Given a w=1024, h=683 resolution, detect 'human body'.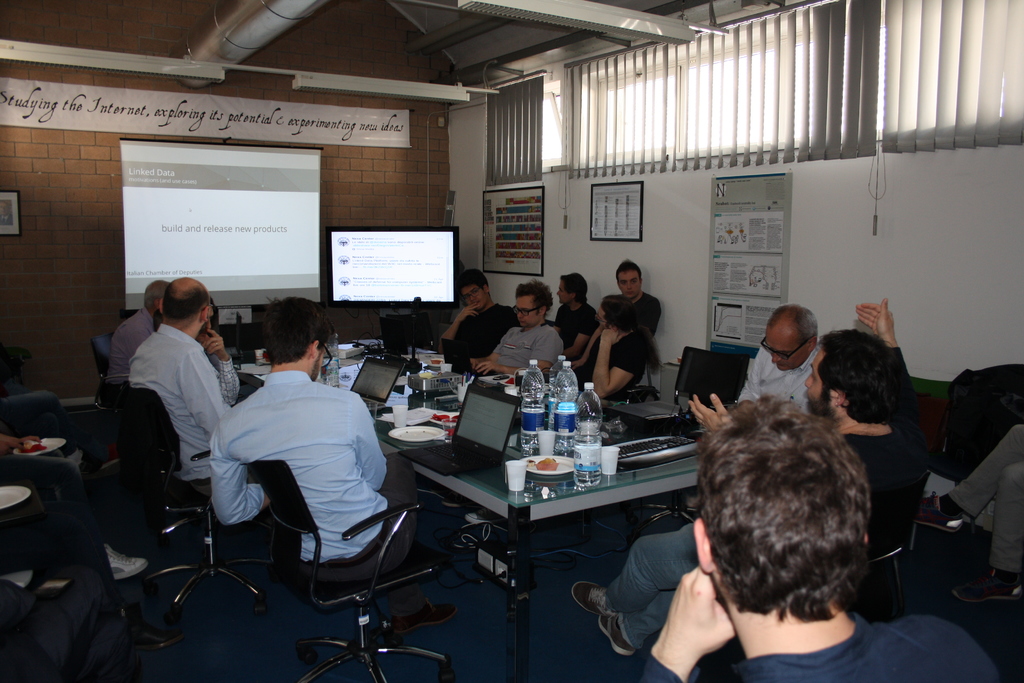
<box>470,318,559,374</box>.
